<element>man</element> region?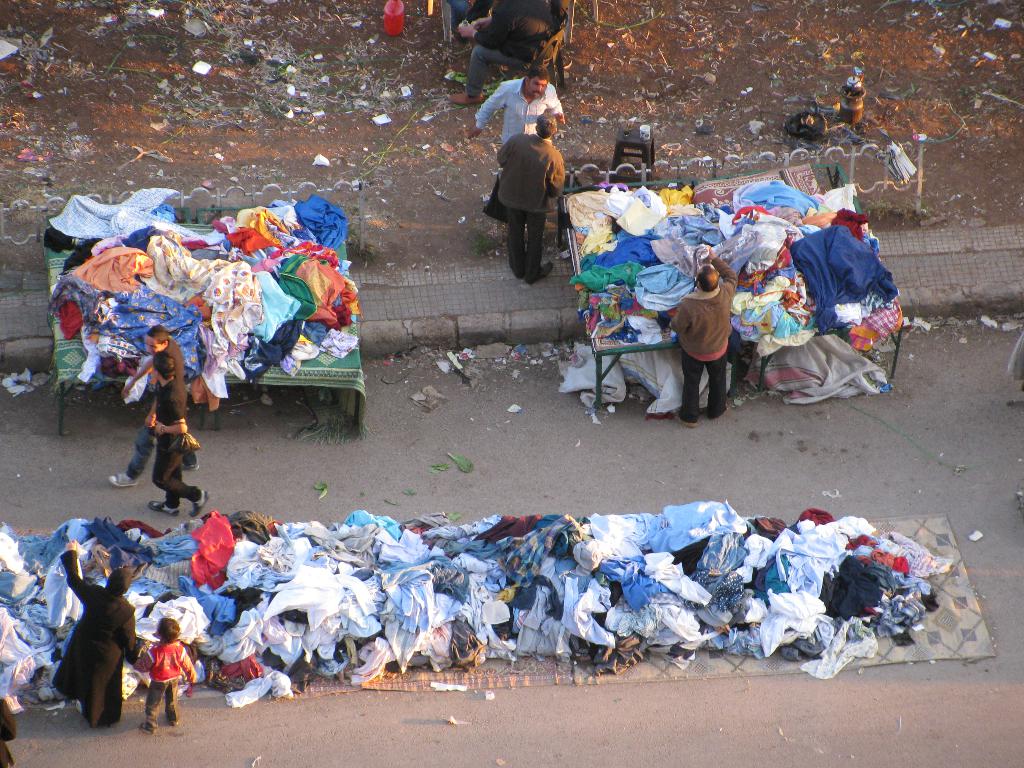
left=668, top=244, right=739, bottom=426
